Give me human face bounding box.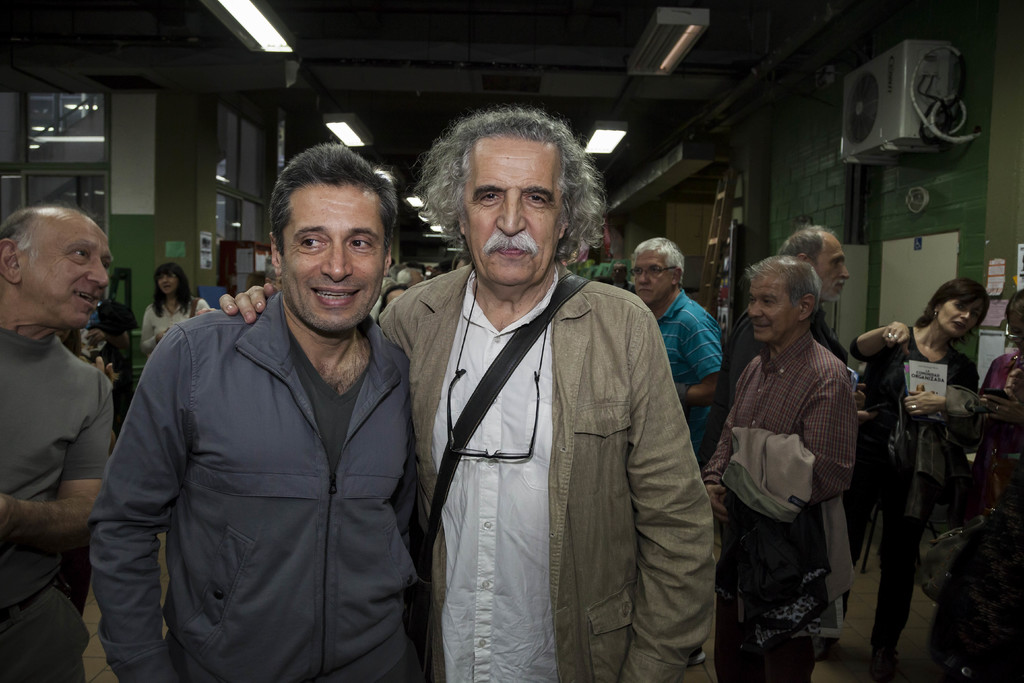
x1=815 y1=234 x2=847 y2=306.
